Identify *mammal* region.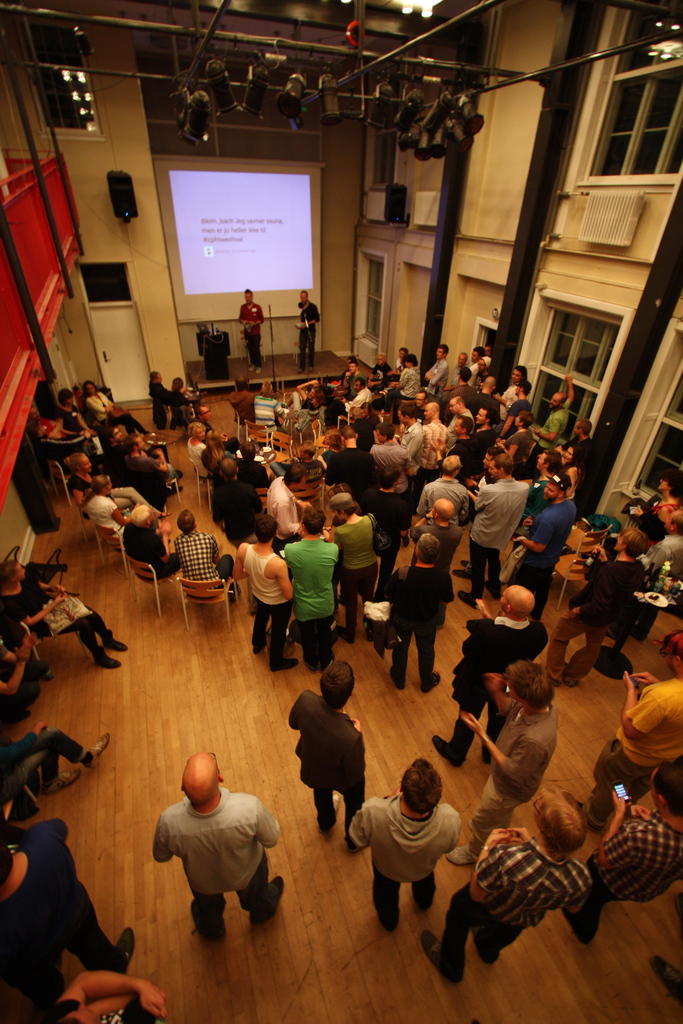
Region: (417, 773, 590, 978).
